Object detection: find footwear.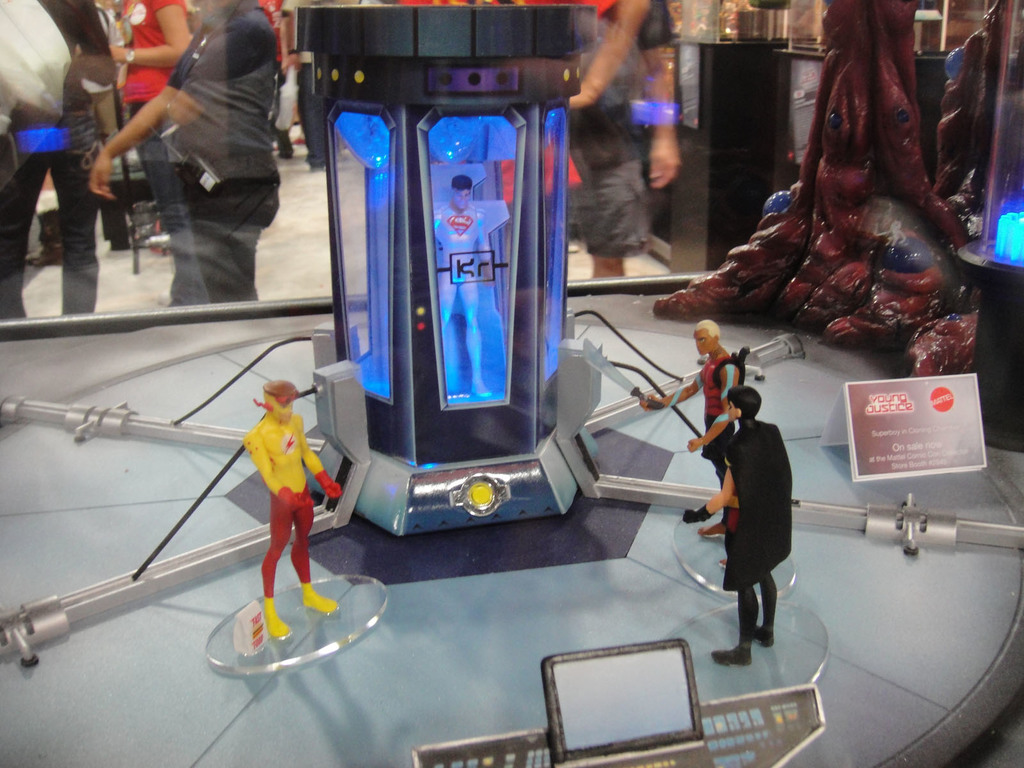
rect(757, 627, 780, 651).
